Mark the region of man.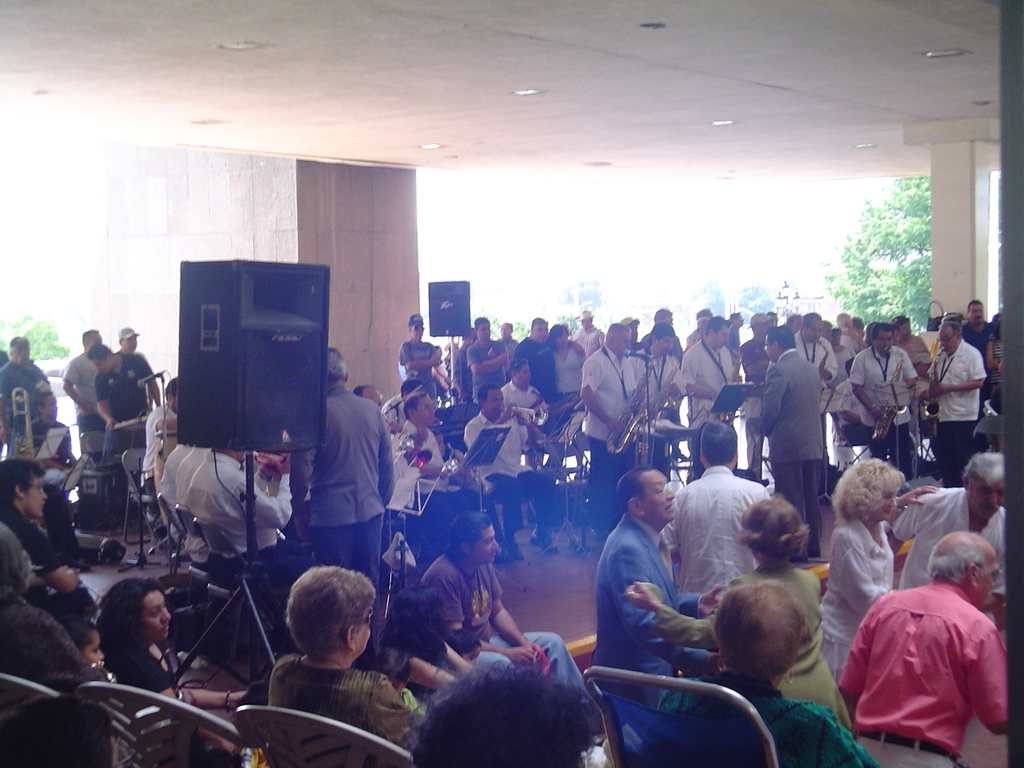
Region: crop(17, 386, 78, 499).
